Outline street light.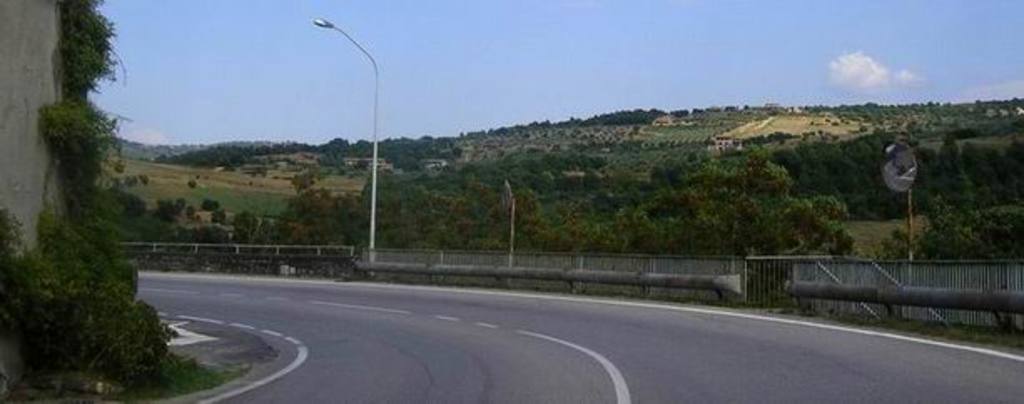
Outline: box=[309, 18, 393, 294].
